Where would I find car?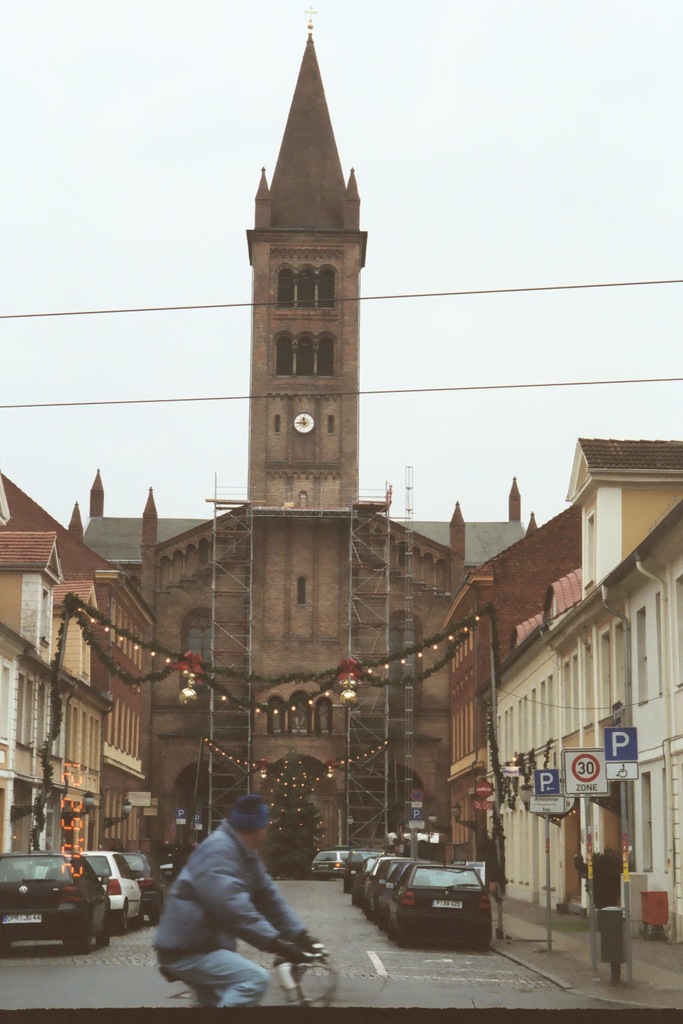
At select_region(0, 855, 134, 956).
